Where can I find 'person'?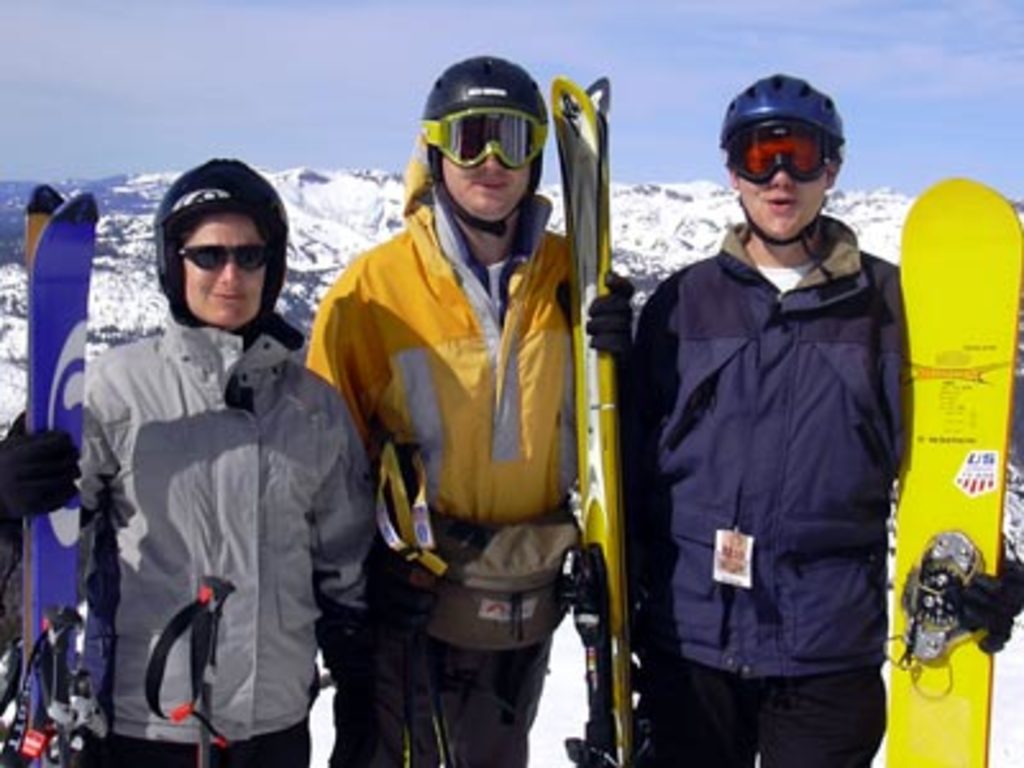
You can find it at [x1=67, y1=159, x2=353, y2=767].
